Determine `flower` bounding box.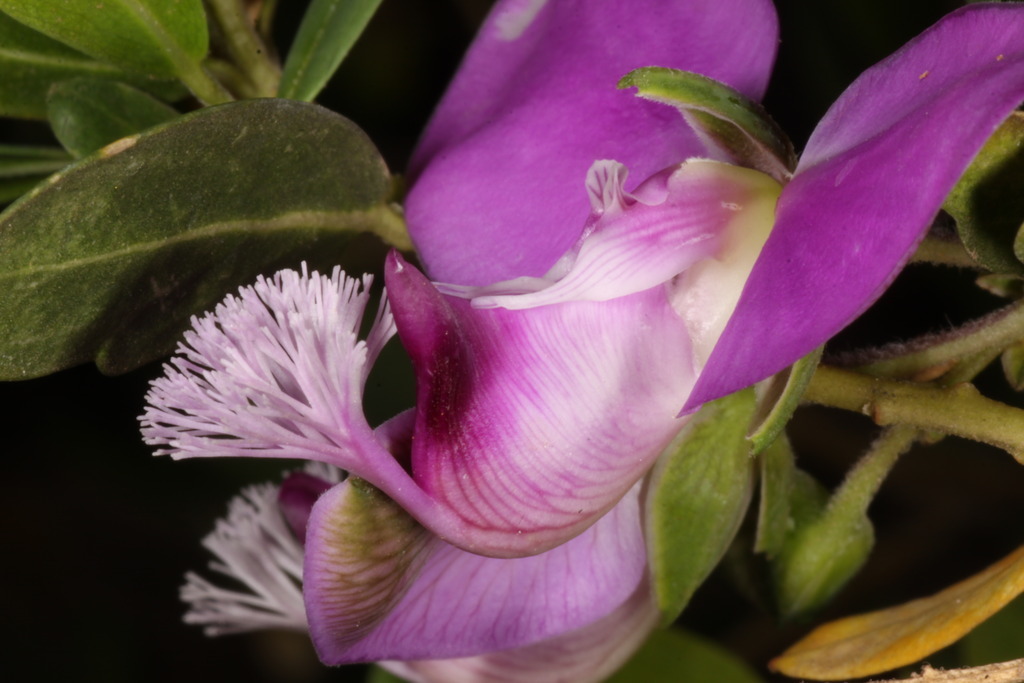
Determined: 88:62:992:635.
